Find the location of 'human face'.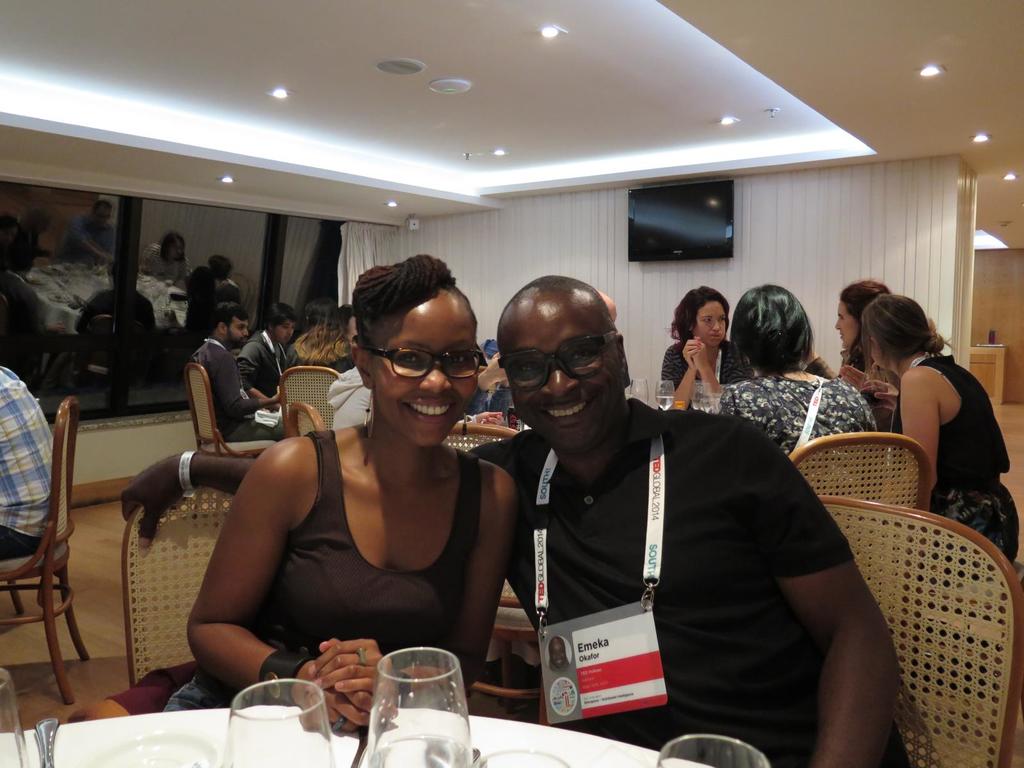
Location: left=223, top=319, right=247, bottom=355.
